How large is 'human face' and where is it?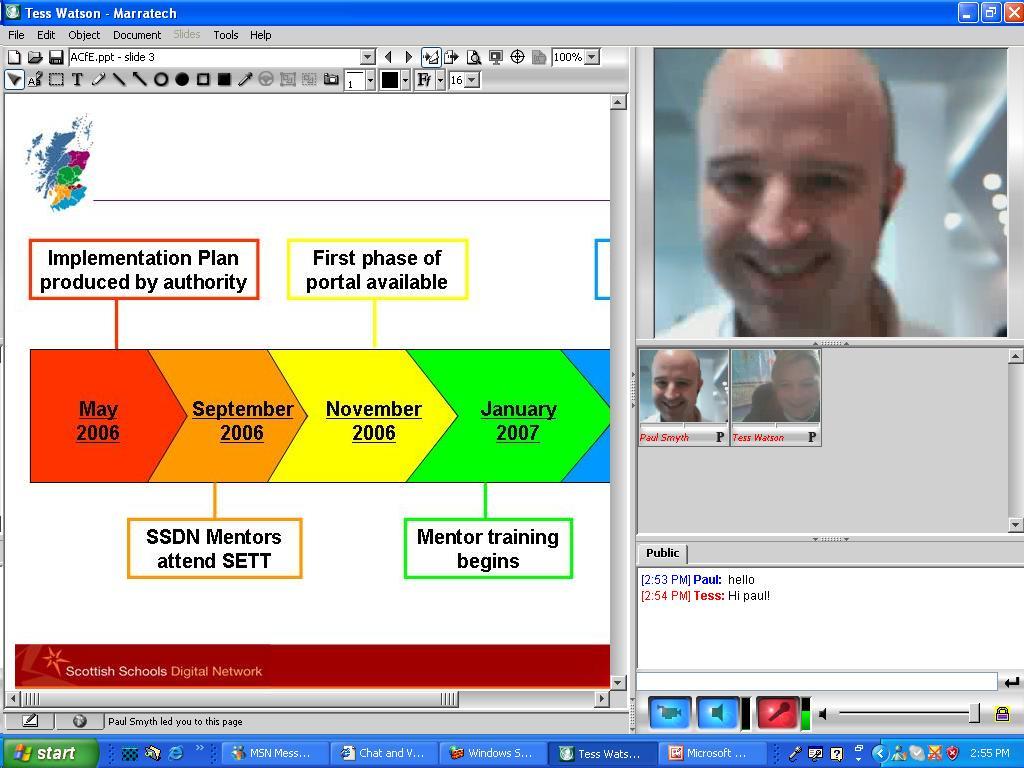
Bounding box: detection(652, 359, 700, 423).
